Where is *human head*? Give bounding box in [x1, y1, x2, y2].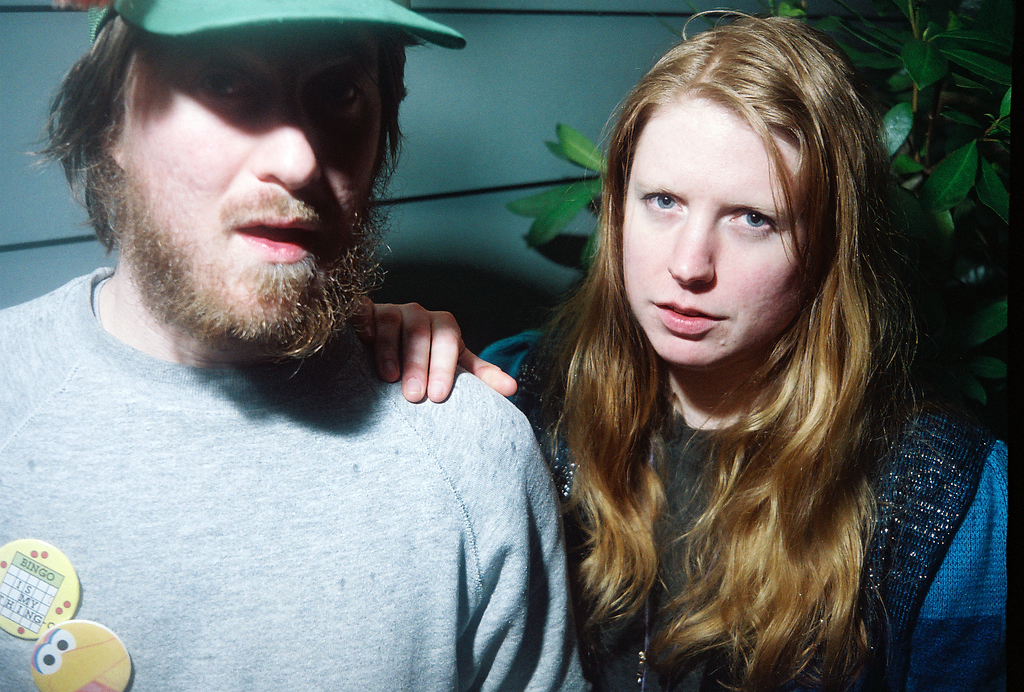
[86, 12, 413, 341].
